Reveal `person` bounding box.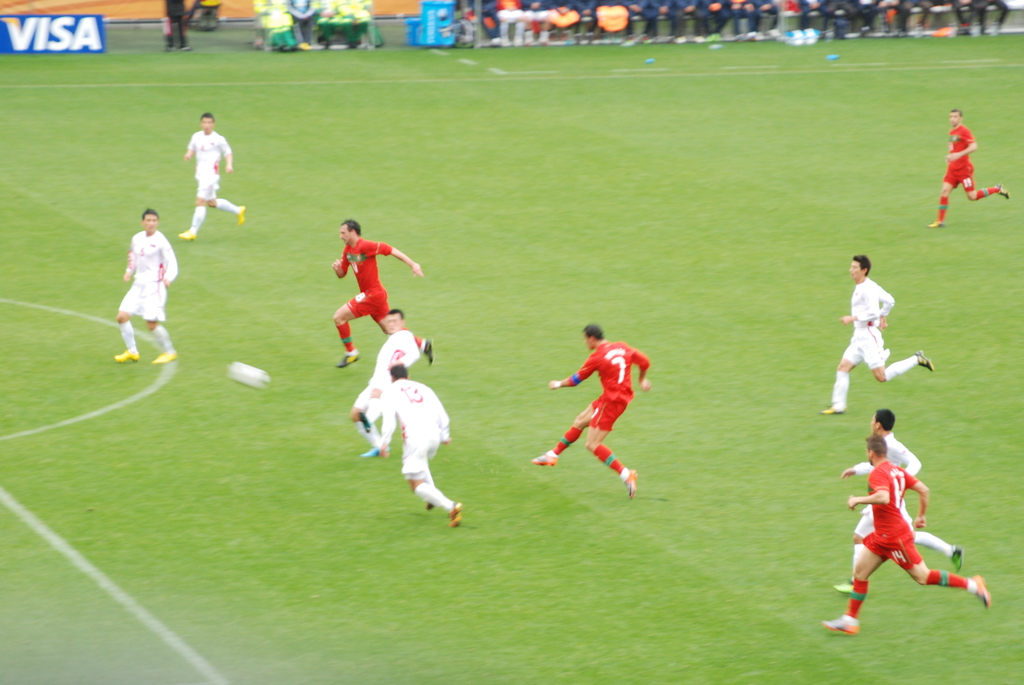
Revealed: rect(925, 110, 1012, 236).
